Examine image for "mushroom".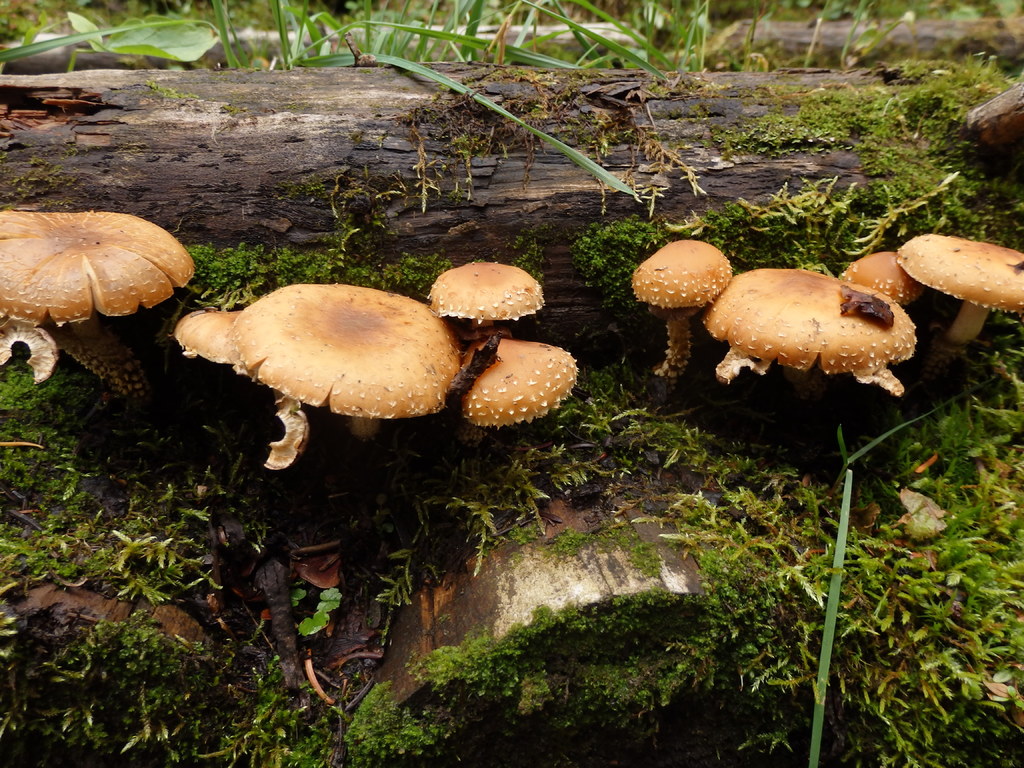
Examination result: <box>428,260,543,362</box>.
